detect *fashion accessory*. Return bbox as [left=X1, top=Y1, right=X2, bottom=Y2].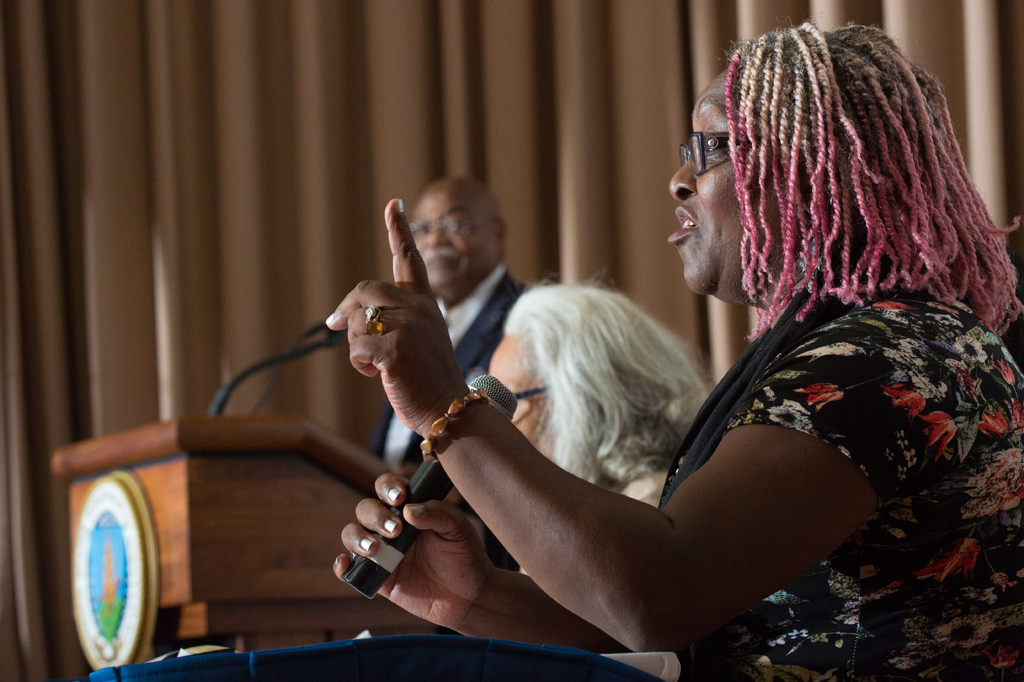
[left=421, top=388, right=497, bottom=458].
